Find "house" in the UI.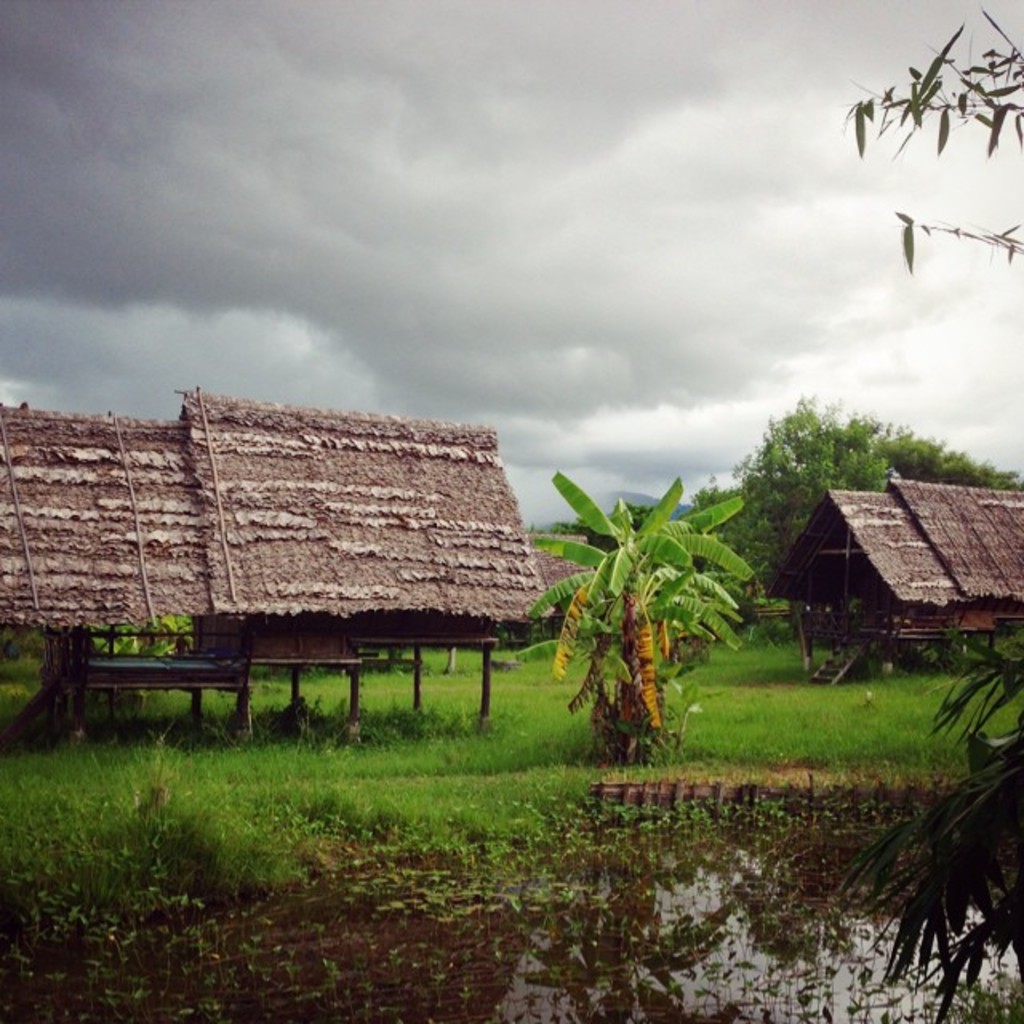
UI element at [left=525, top=531, right=595, bottom=594].
